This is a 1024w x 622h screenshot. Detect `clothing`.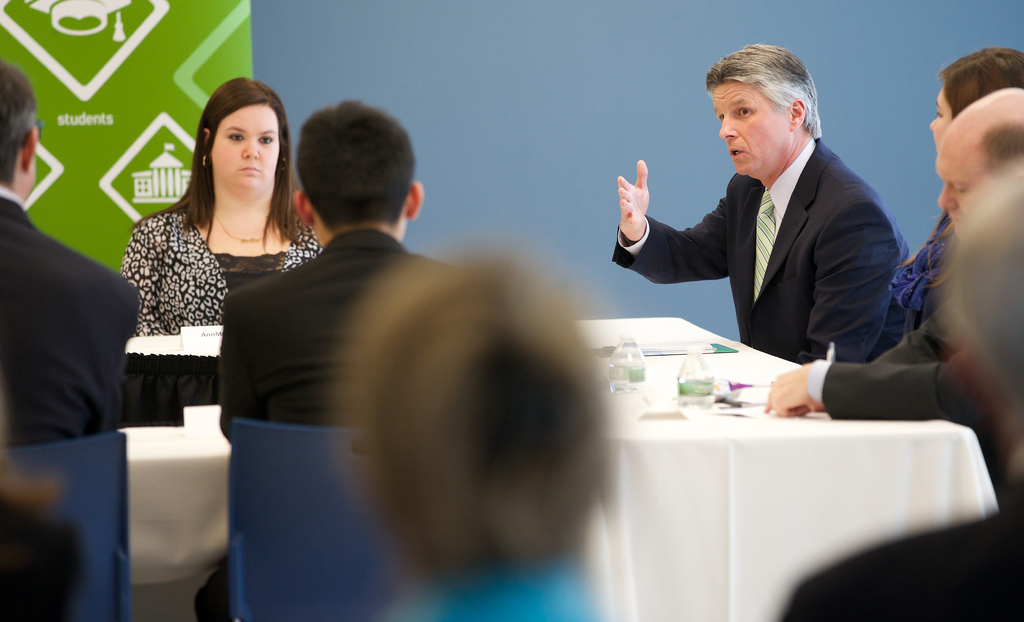
left=222, top=228, right=427, bottom=445.
